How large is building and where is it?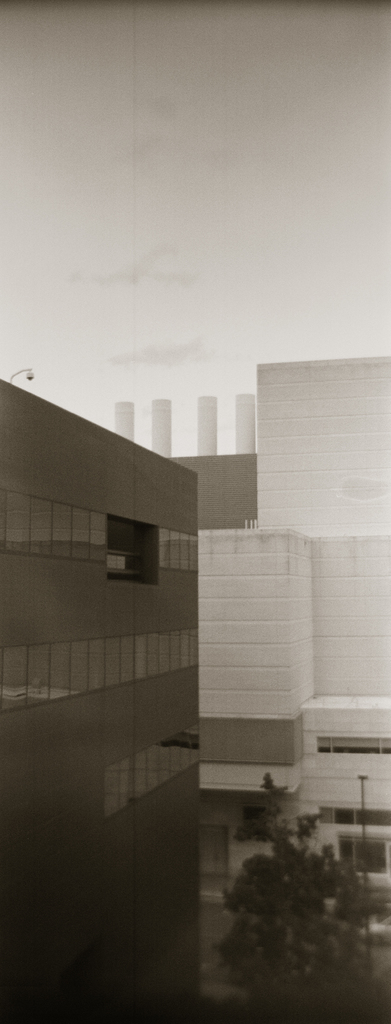
Bounding box: <region>198, 356, 390, 944</region>.
